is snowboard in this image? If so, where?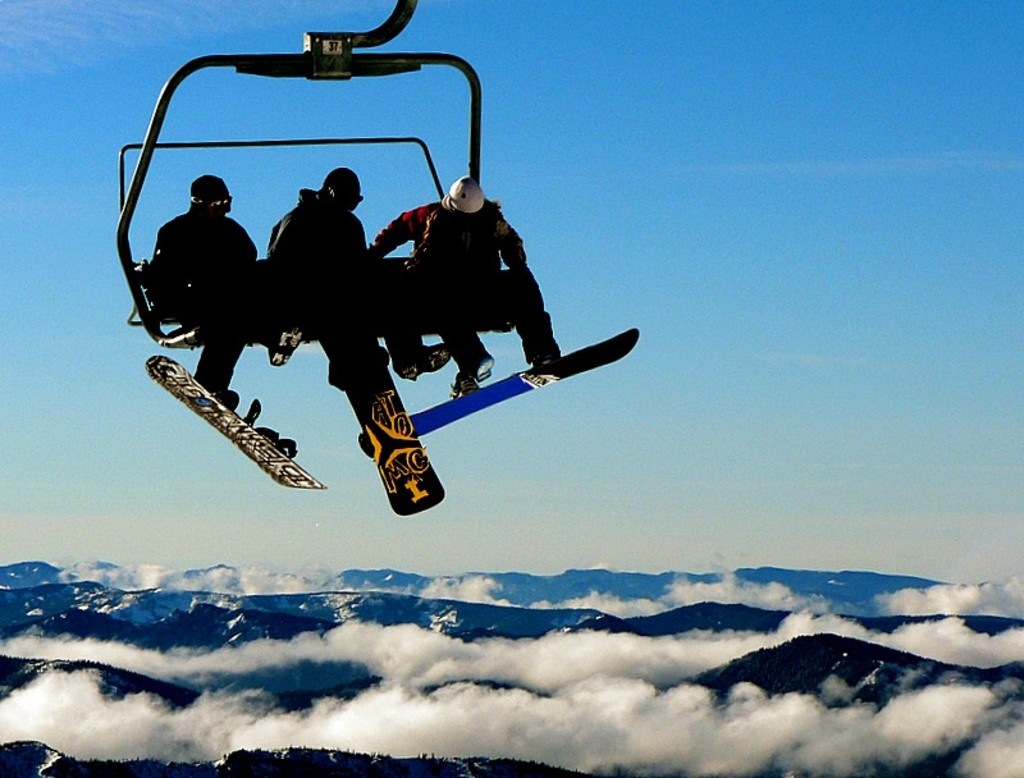
Yes, at BBox(142, 356, 328, 493).
